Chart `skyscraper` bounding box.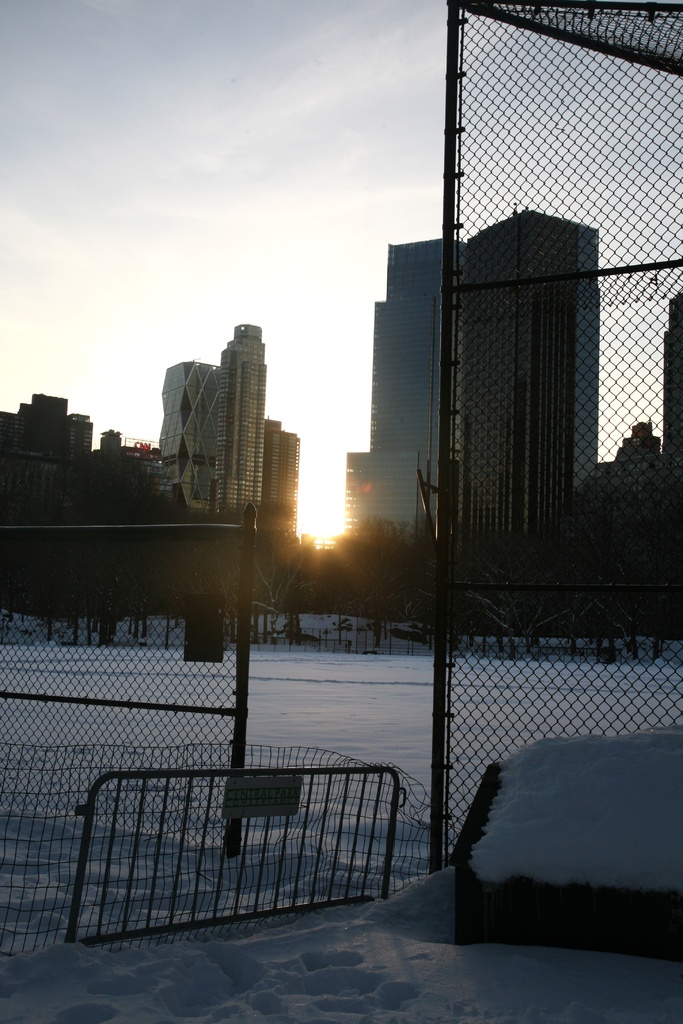
Charted: 436/211/618/540.
